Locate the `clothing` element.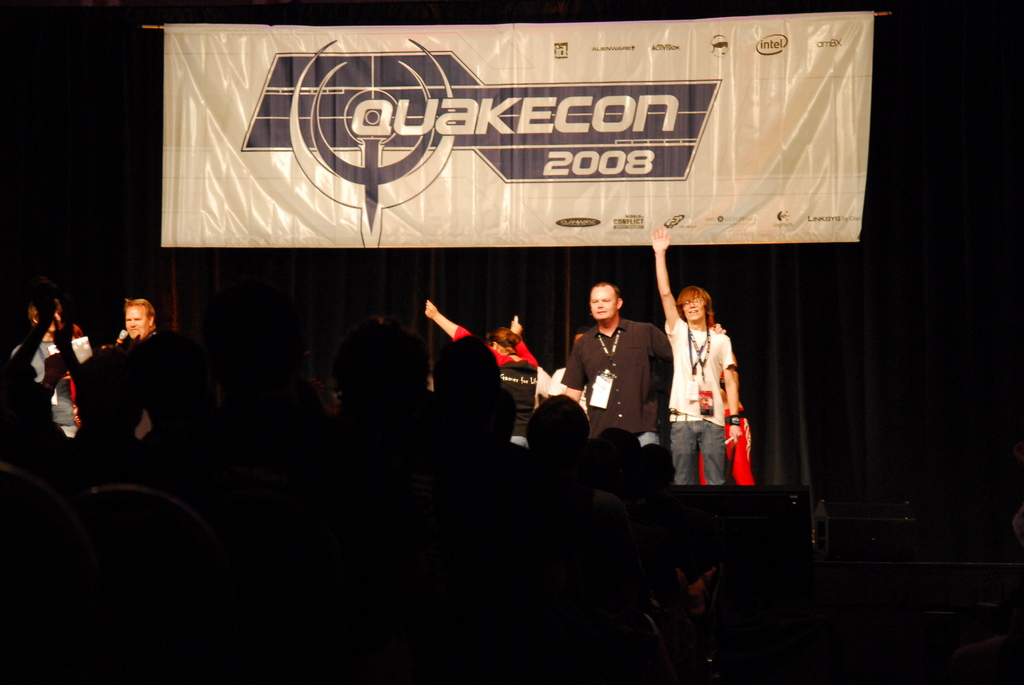
Element bbox: {"left": 52, "top": 324, "right": 83, "bottom": 430}.
